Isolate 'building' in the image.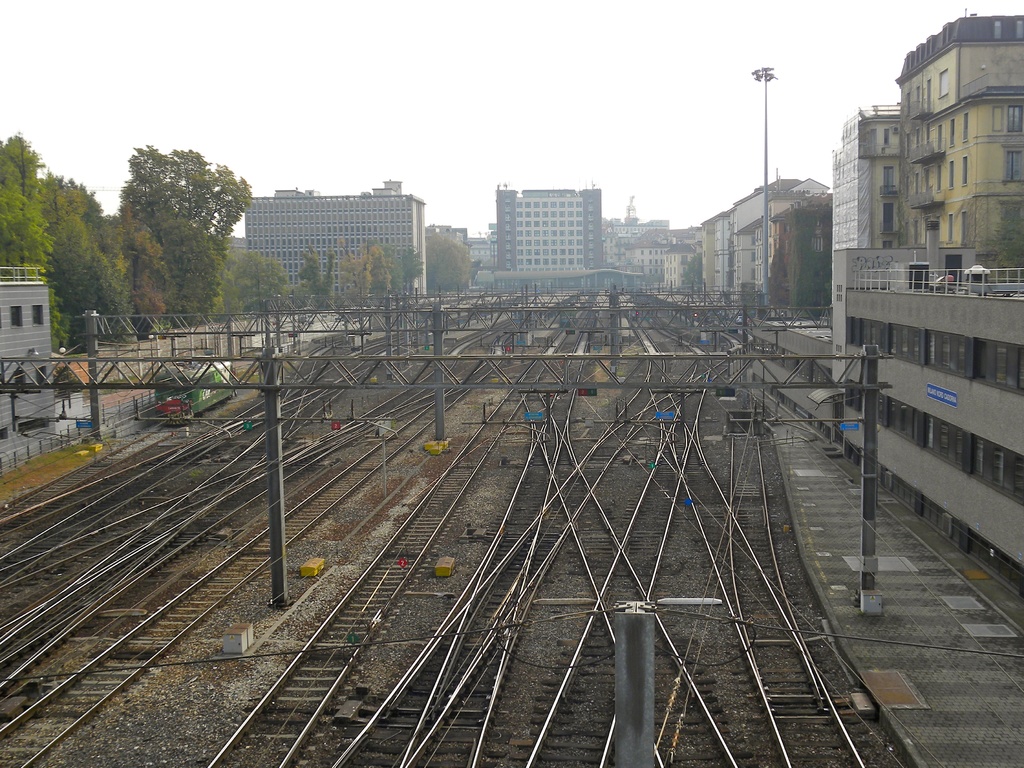
Isolated region: x1=239 y1=178 x2=434 y2=318.
